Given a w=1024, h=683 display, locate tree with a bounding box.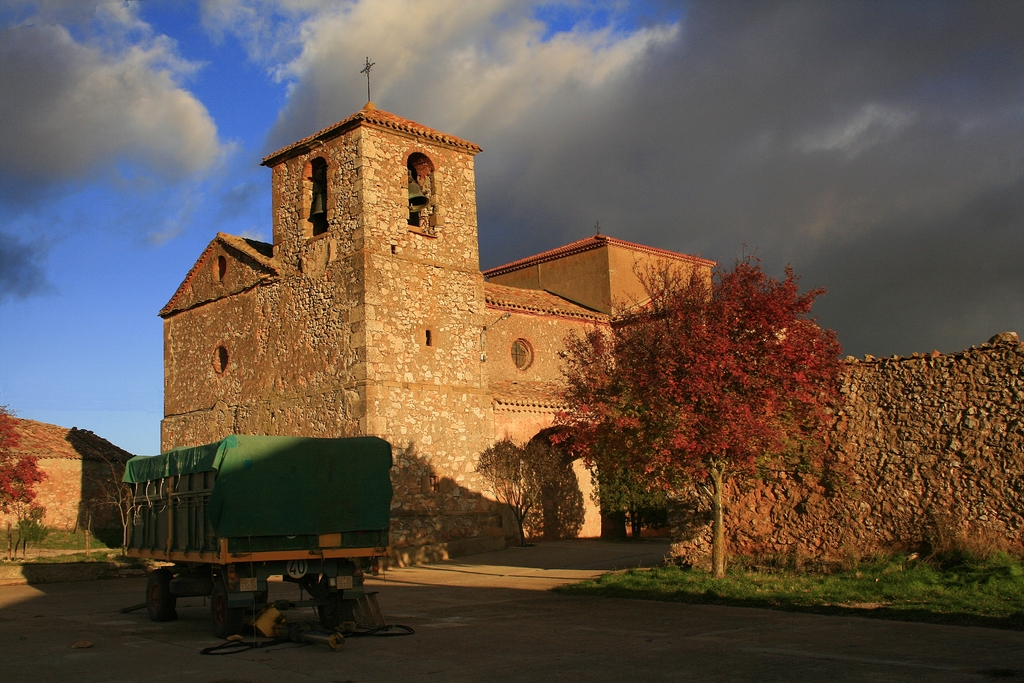
Located: [x1=475, y1=438, x2=584, y2=543].
